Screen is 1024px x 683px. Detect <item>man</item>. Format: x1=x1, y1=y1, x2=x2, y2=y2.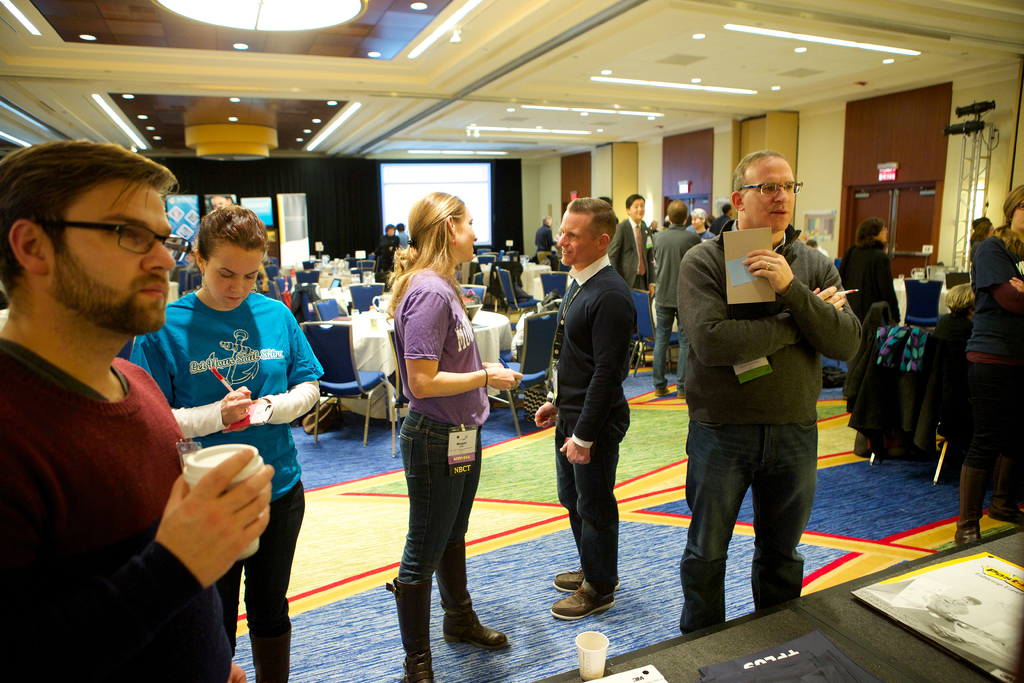
x1=609, y1=196, x2=652, y2=288.
